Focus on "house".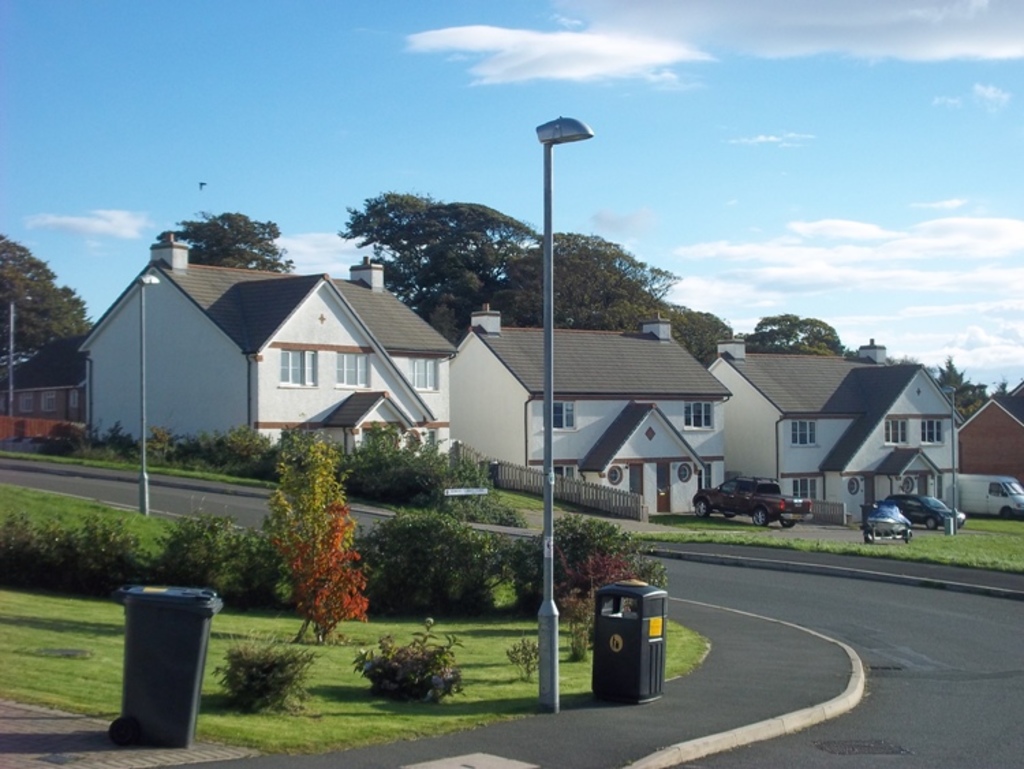
Focused at detection(492, 298, 735, 515).
